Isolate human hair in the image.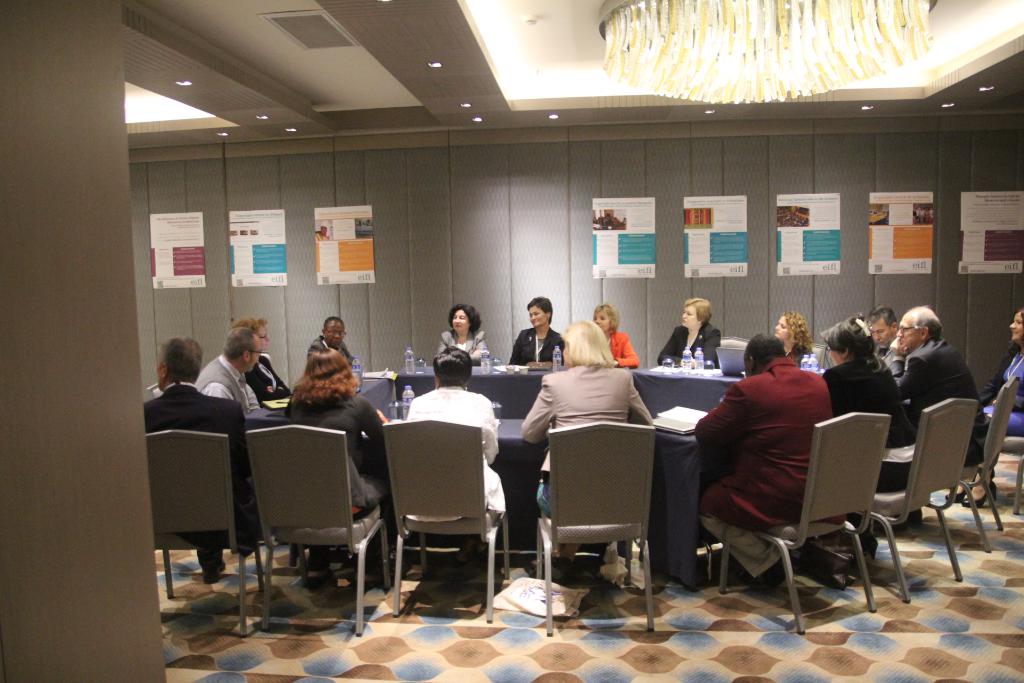
Isolated region: {"x1": 820, "y1": 313, "x2": 887, "y2": 370}.
